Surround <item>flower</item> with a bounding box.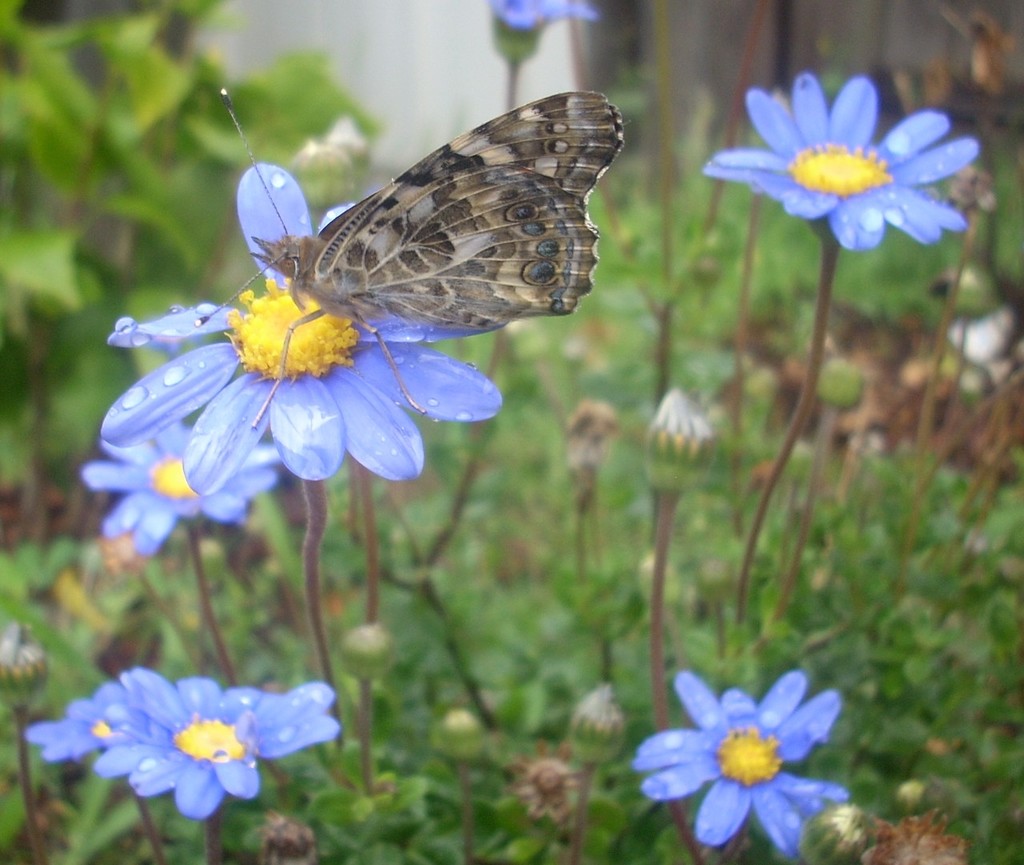
[27,685,130,764].
